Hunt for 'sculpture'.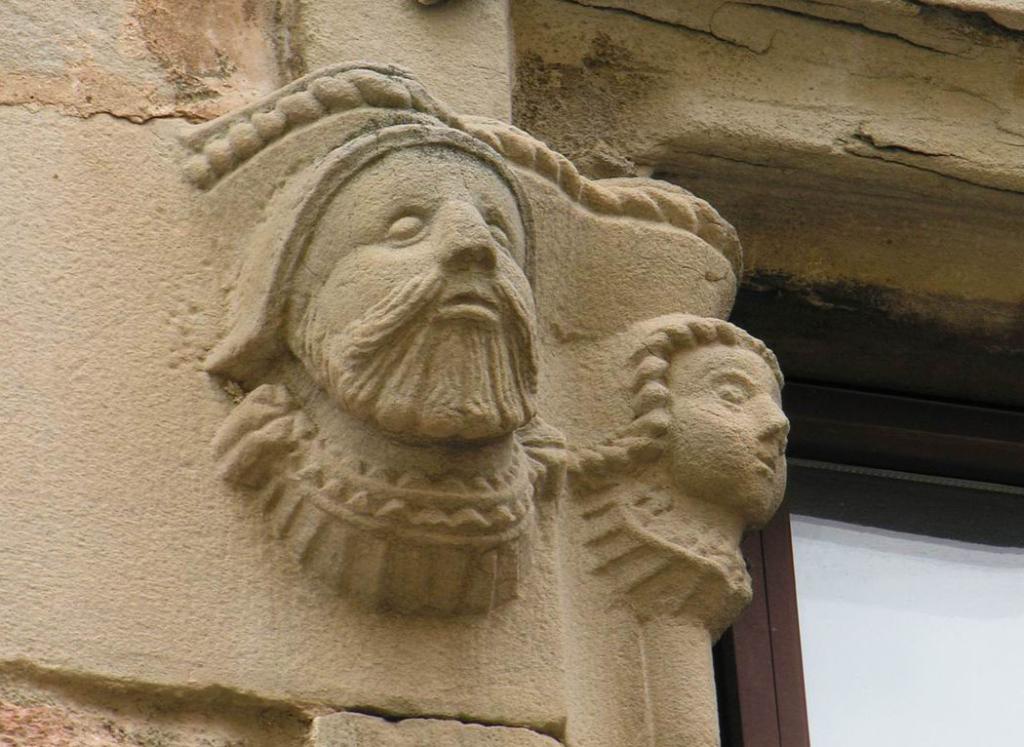
Hunted down at box(204, 117, 548, 619).
